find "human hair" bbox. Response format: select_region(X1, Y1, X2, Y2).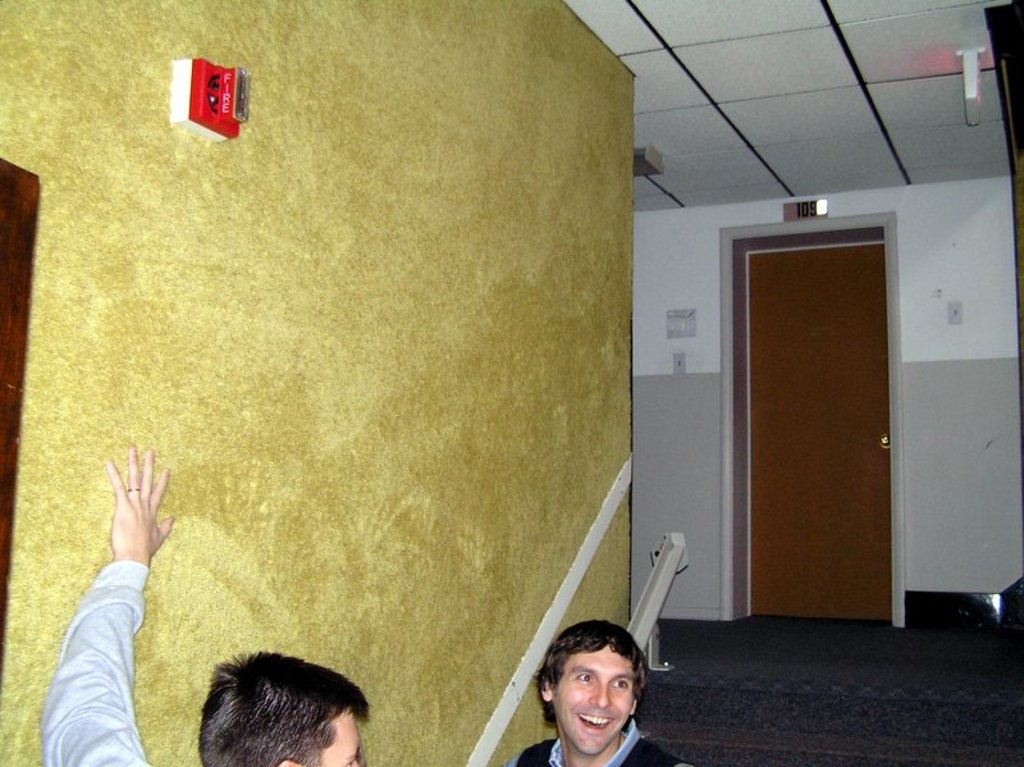
select_region(554, 634, 654, 741).
